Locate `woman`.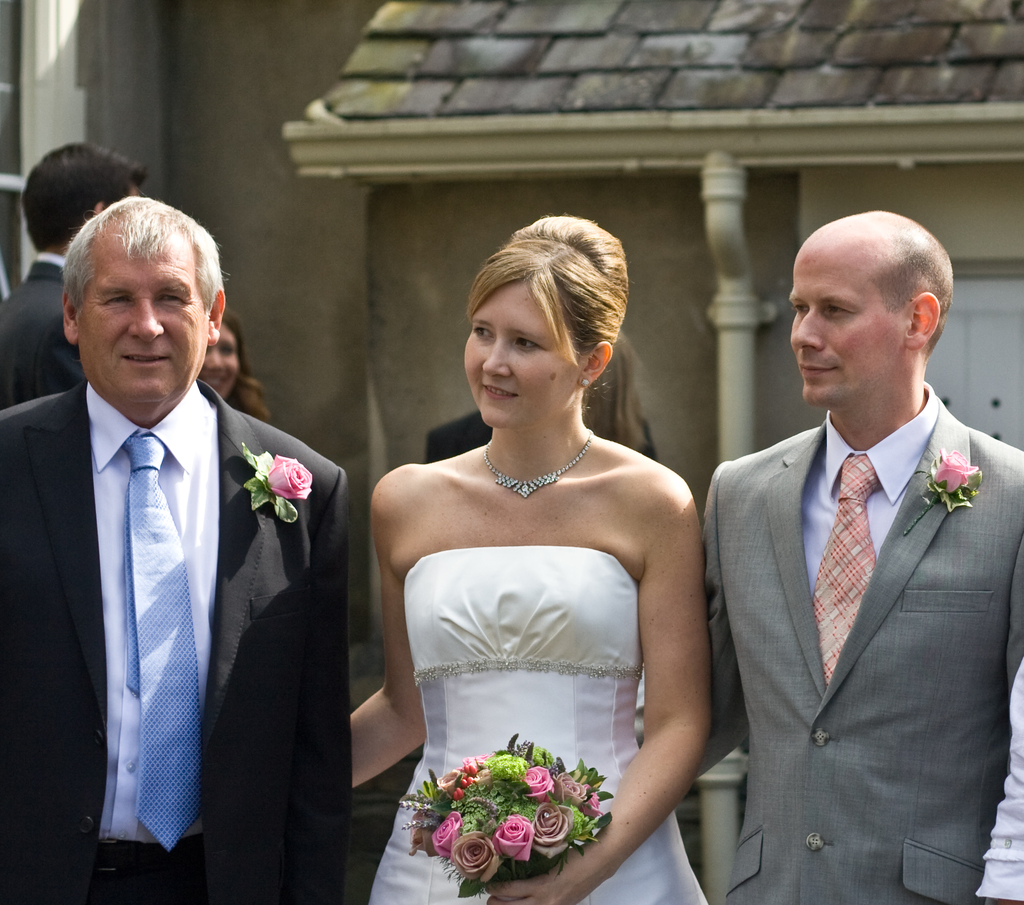
Bounding box: detection(344, 208, 744, 893).
